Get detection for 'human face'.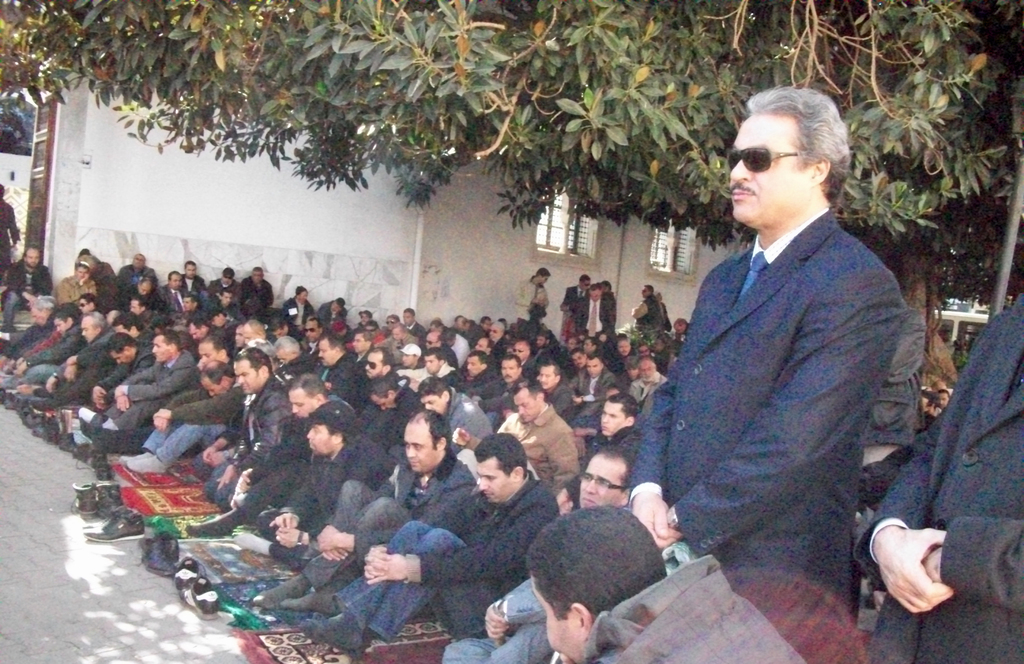
Detection: bbox(478, 458, 517, 504).
